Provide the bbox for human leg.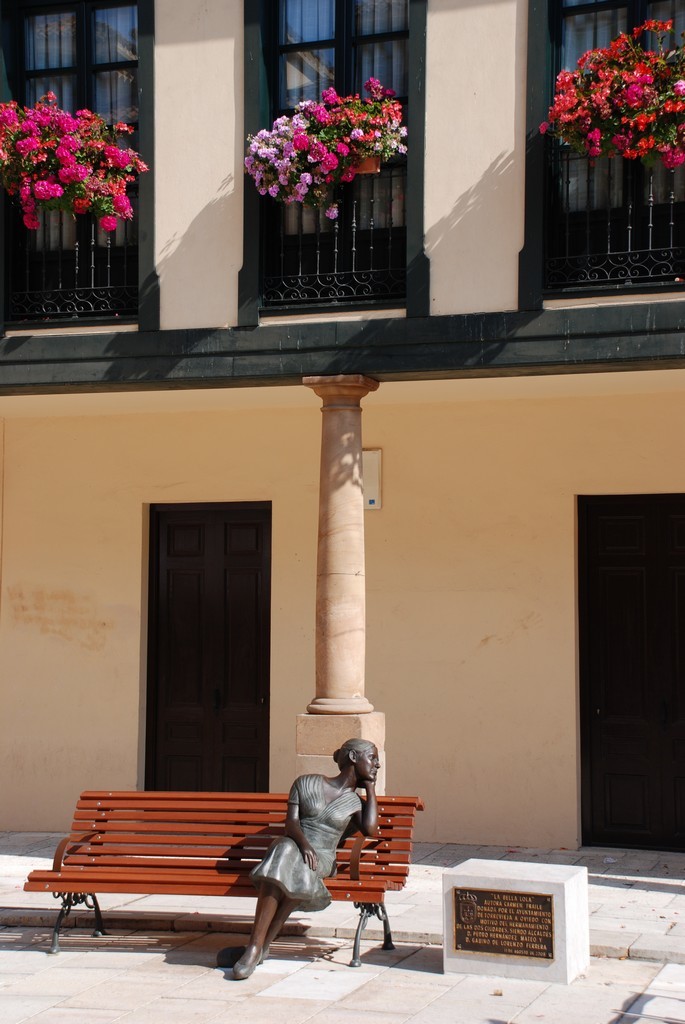
x1=271, y1=859, x2=303, y2=967.
